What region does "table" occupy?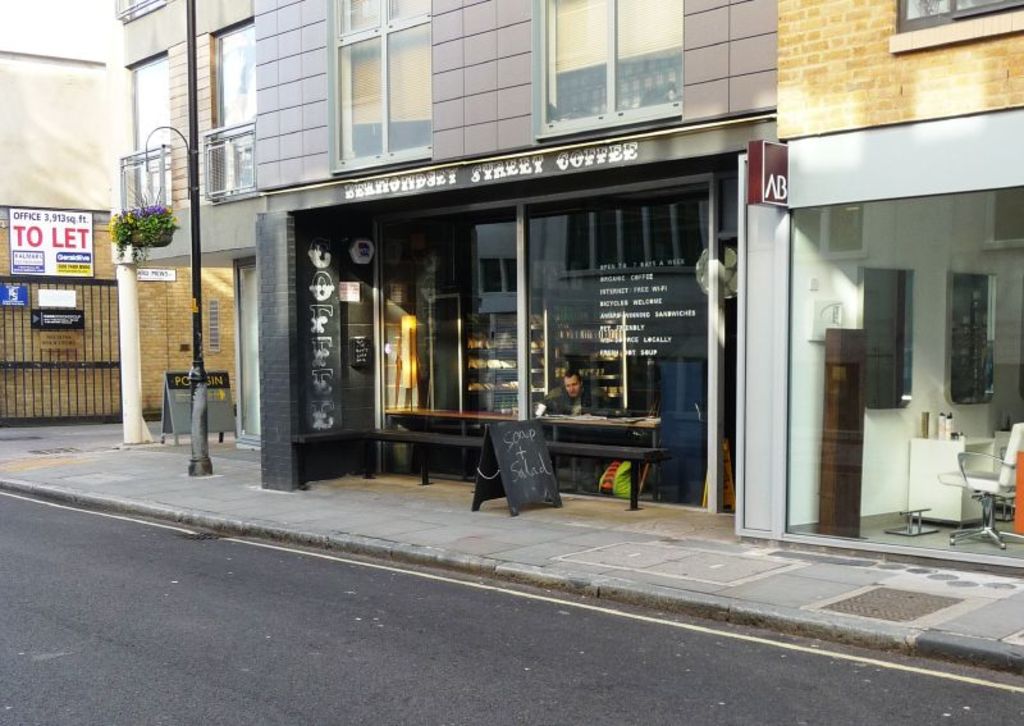
{"x1": 534, "y1": 416, "x2": 664, "y2": 517}.
